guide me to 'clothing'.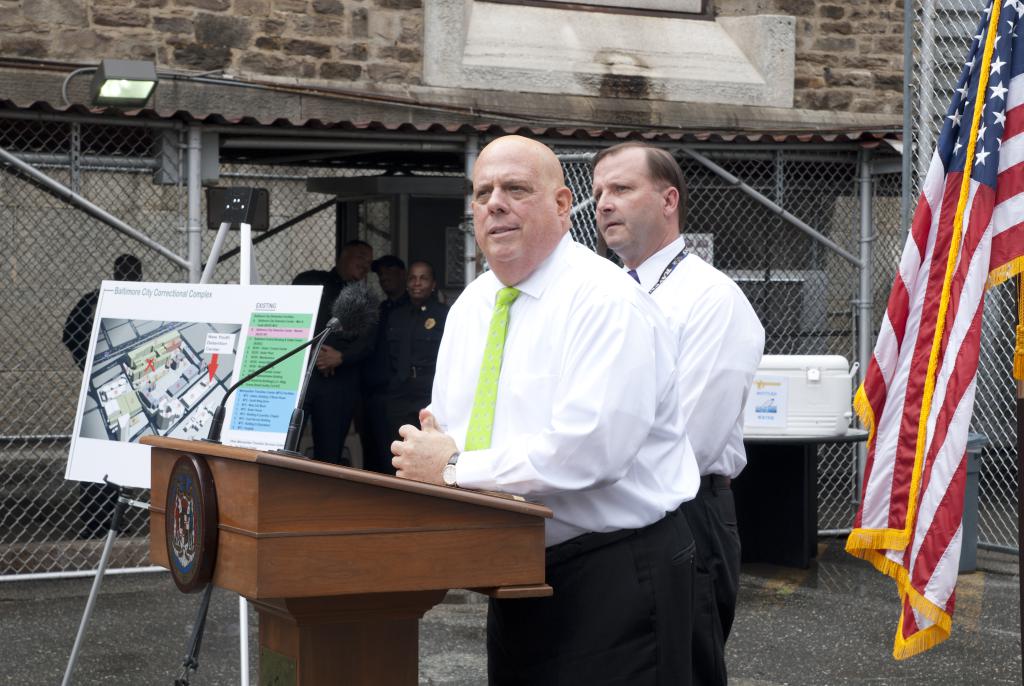
Guidance: (x1=300, y1=274, x2=350, y2=480).
